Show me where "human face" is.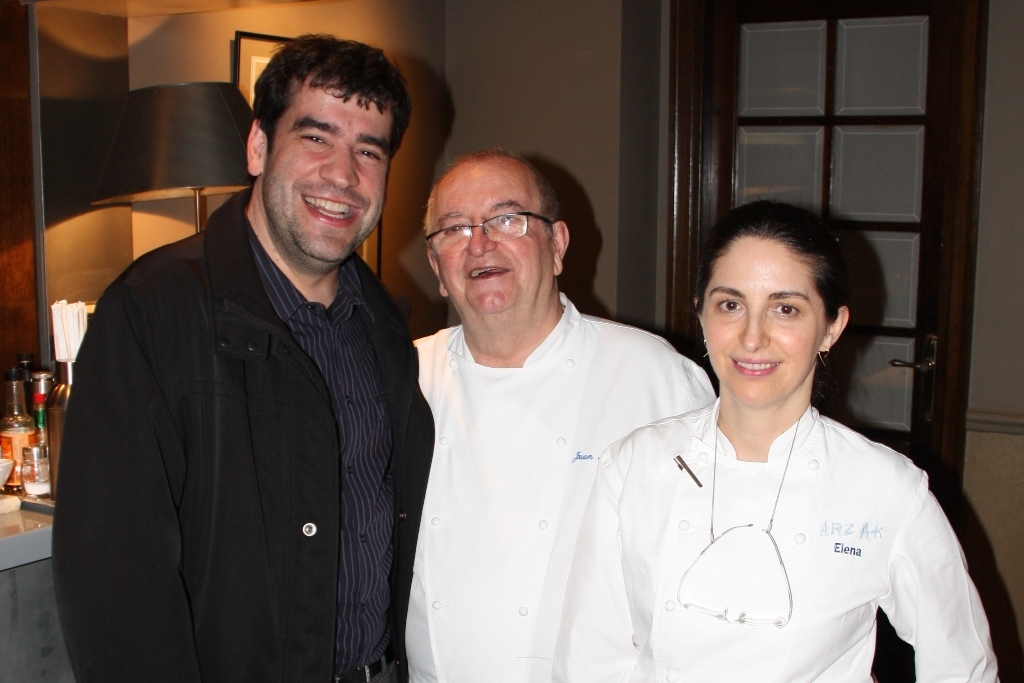
"human face" is at [x1=438, y1=170, x2=551, y2=322].
